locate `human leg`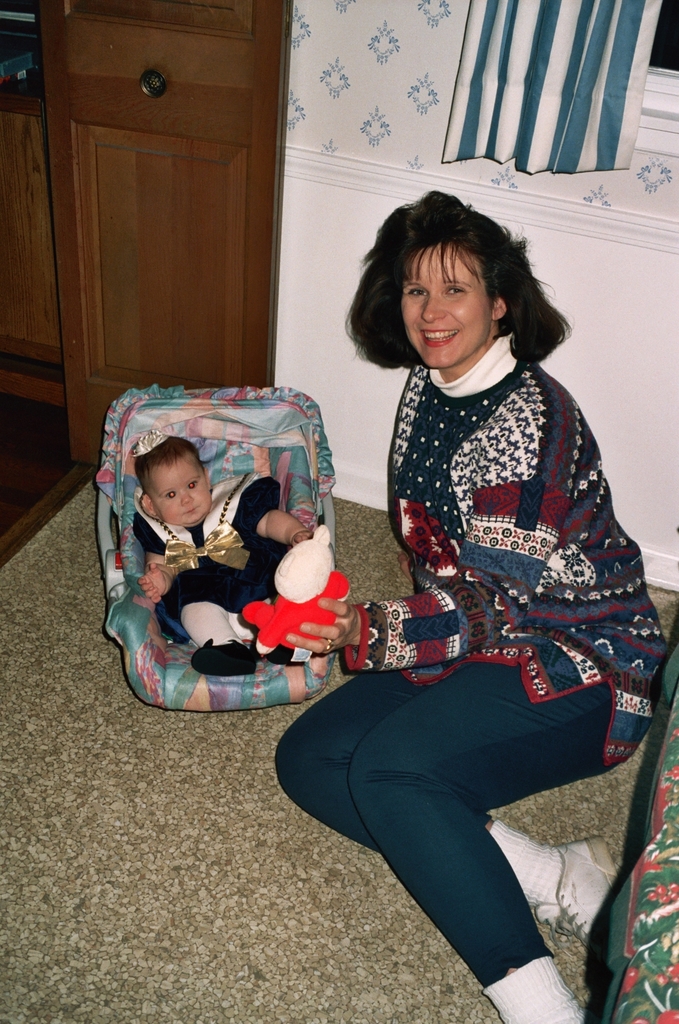
(x1=271, y1=608, x2=655, y2=1023)
